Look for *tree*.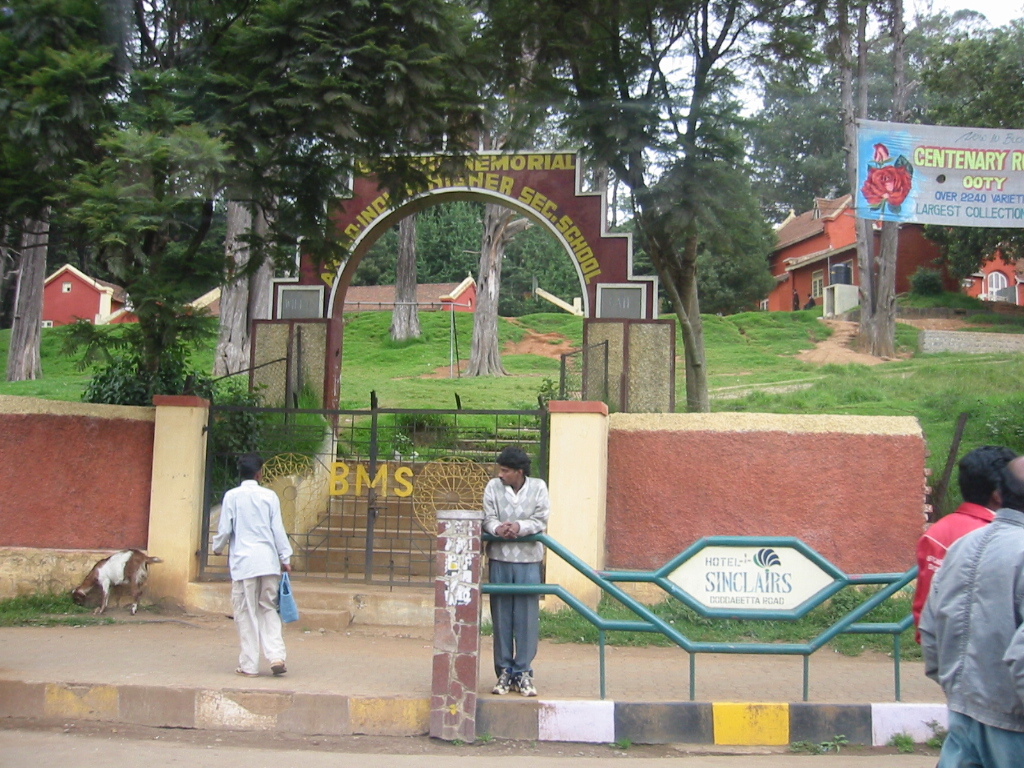
Found: (485,0,771,411).
